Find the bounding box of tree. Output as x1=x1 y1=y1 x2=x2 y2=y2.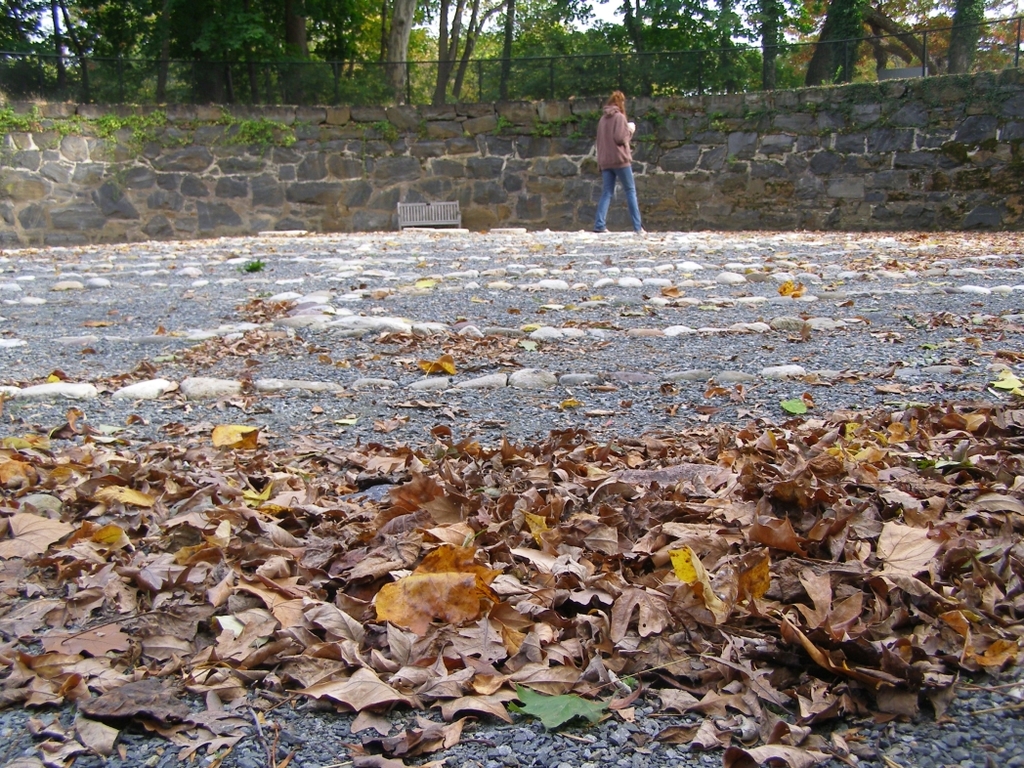
x1=740 y1=0 x2=798 y2=92.
